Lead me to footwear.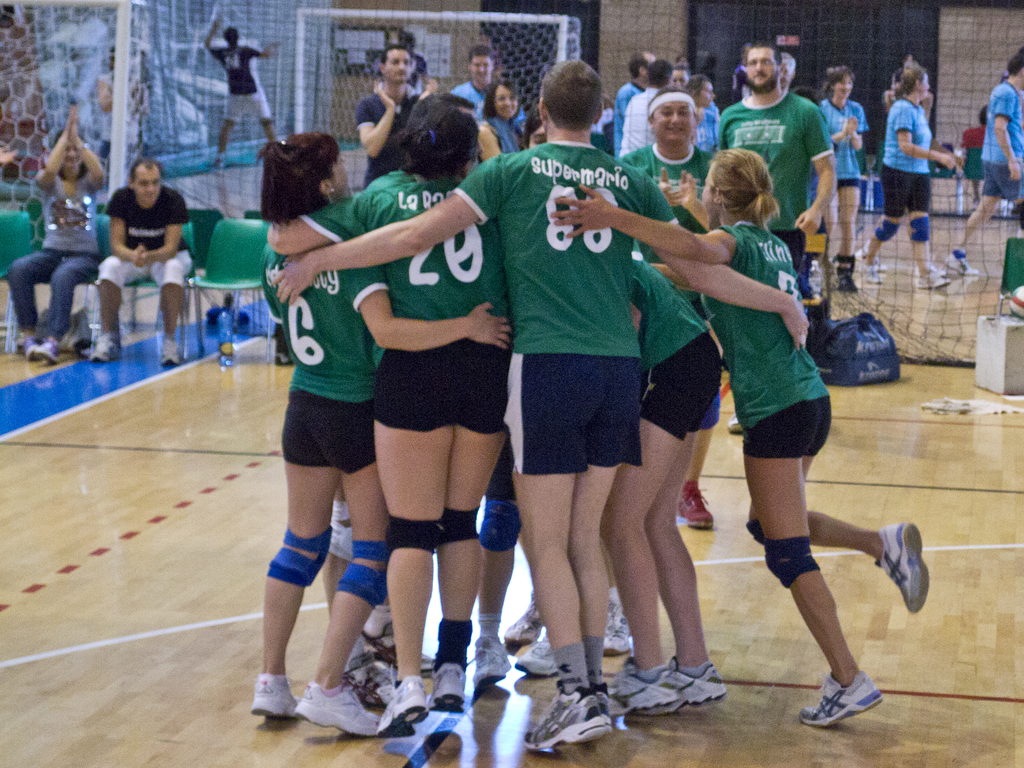
Lead to <region>346, 653, 397, 701</region>.
